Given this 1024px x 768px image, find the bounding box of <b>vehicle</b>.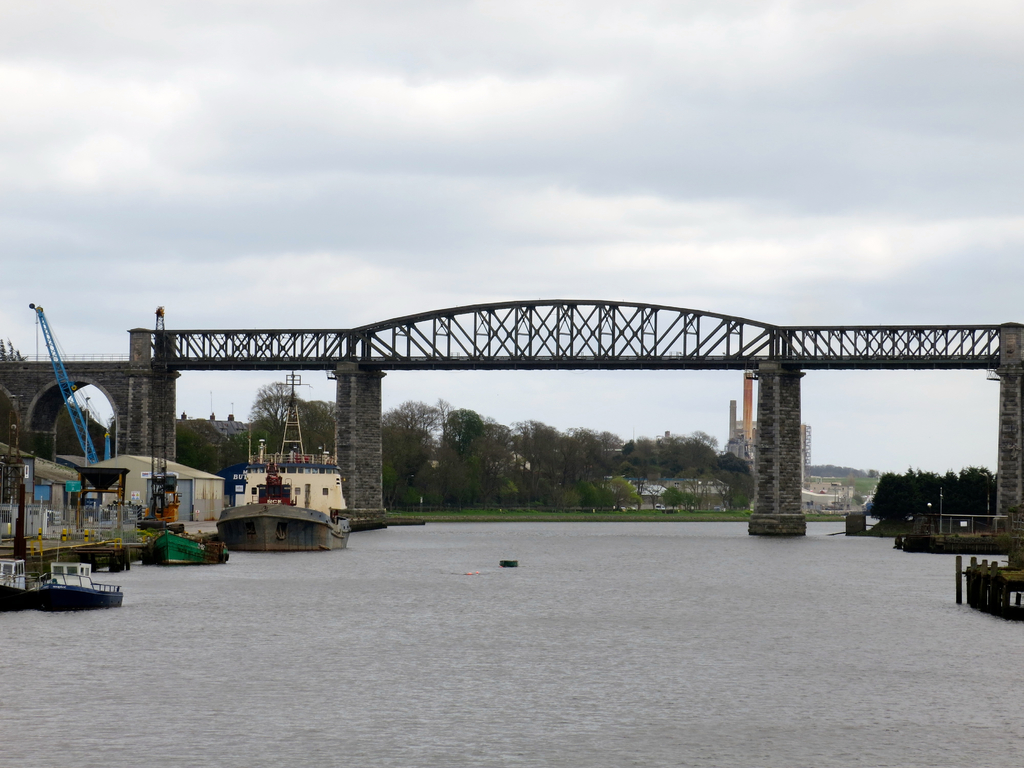
region(0, 559, 127, 603).
